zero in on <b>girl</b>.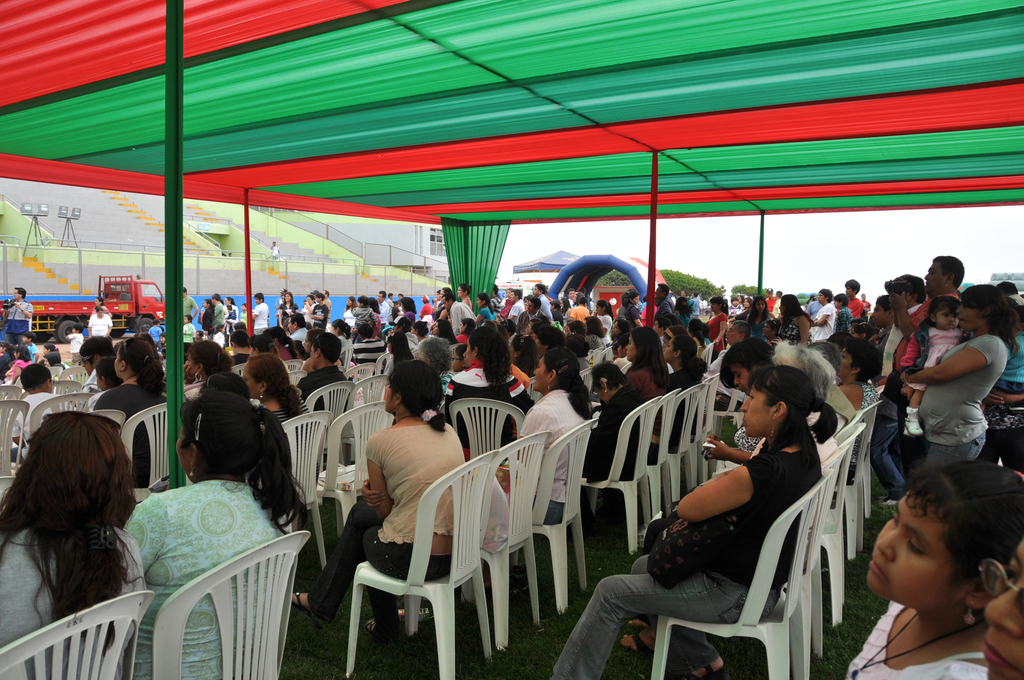
Zeroed in: 444:329:530:426.
